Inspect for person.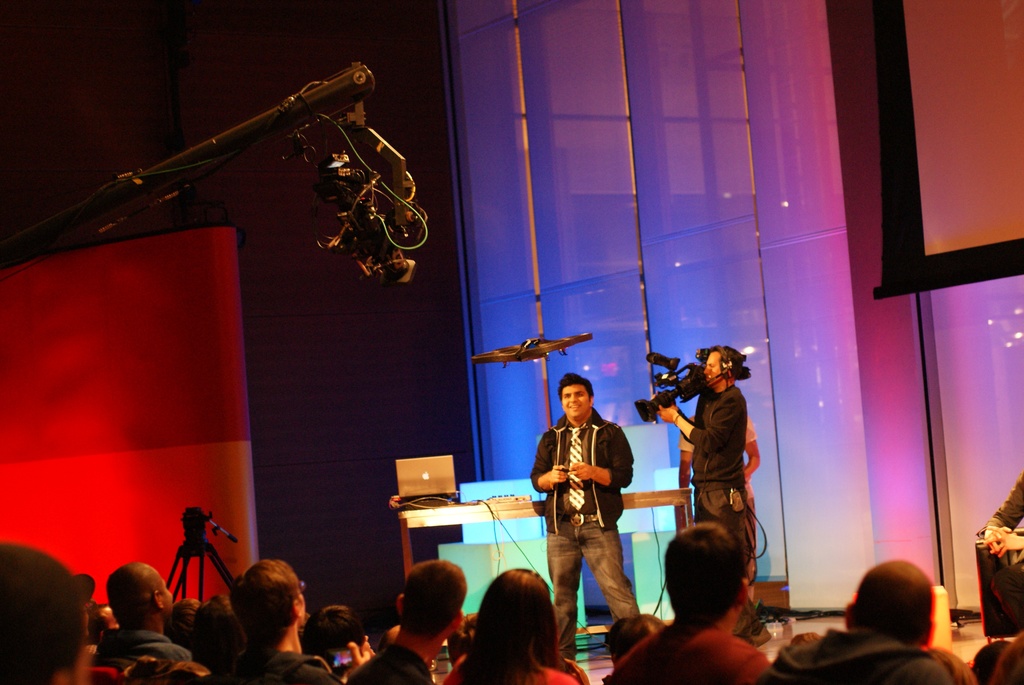
Inspection: x1=529, y1=371, x2=635, y2=656.
